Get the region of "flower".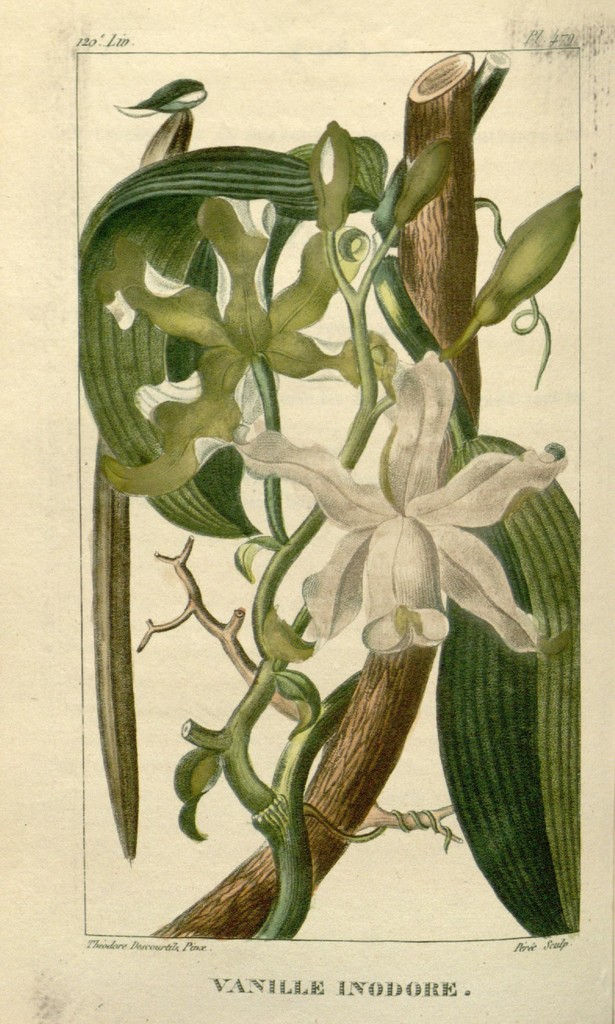
238:355:566:654.
